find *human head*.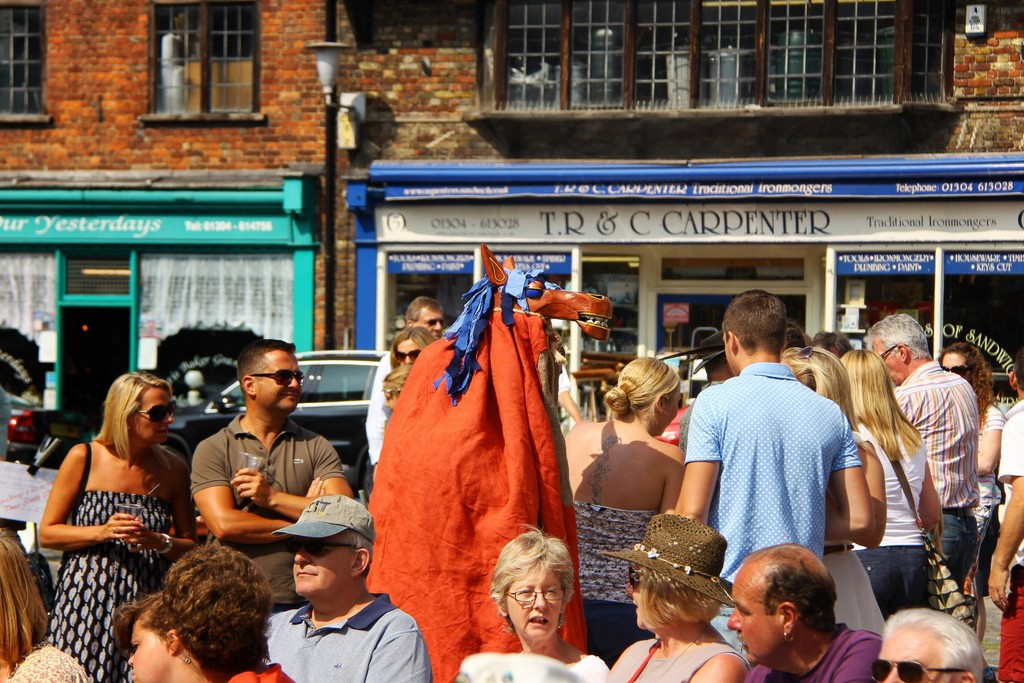
877/605/985/682.
